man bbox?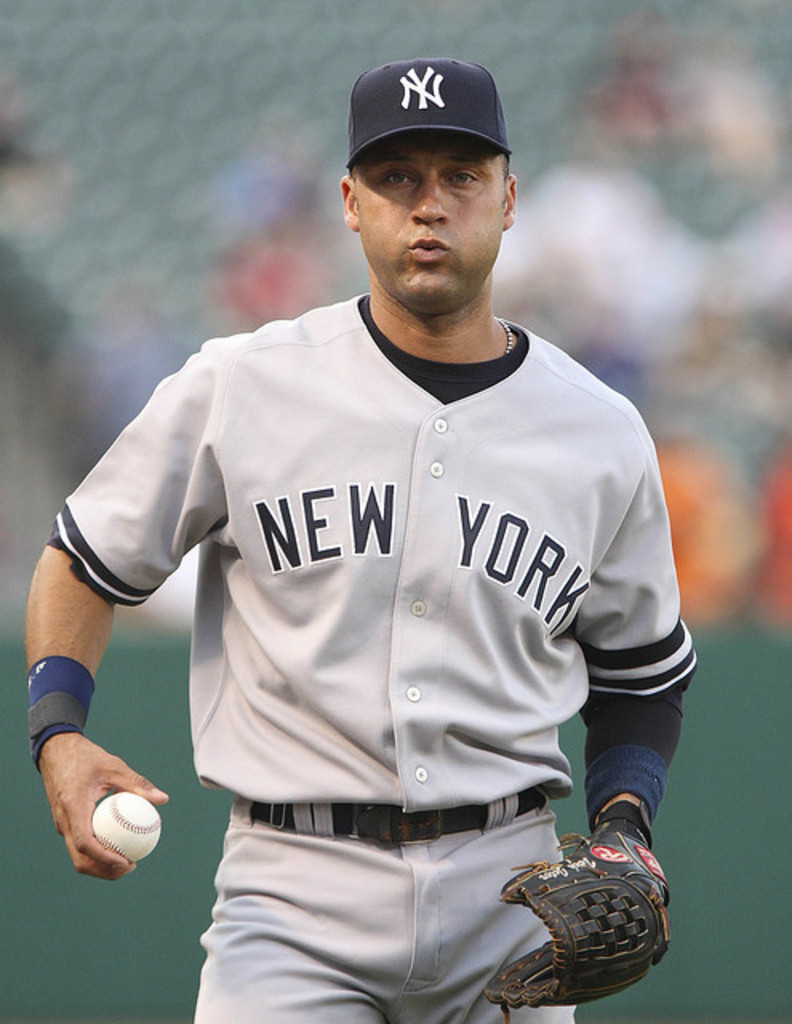
[64, 8, 704, 1022]
